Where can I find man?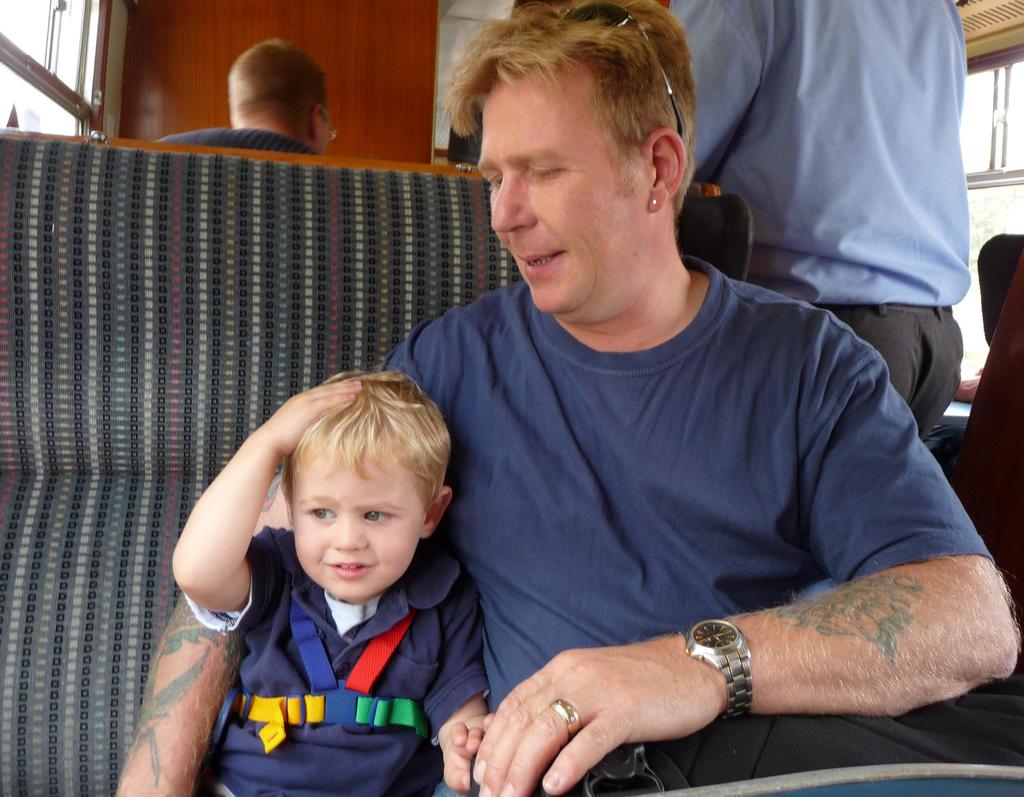
You can find it at bbox(646, 0, 972, 458).
